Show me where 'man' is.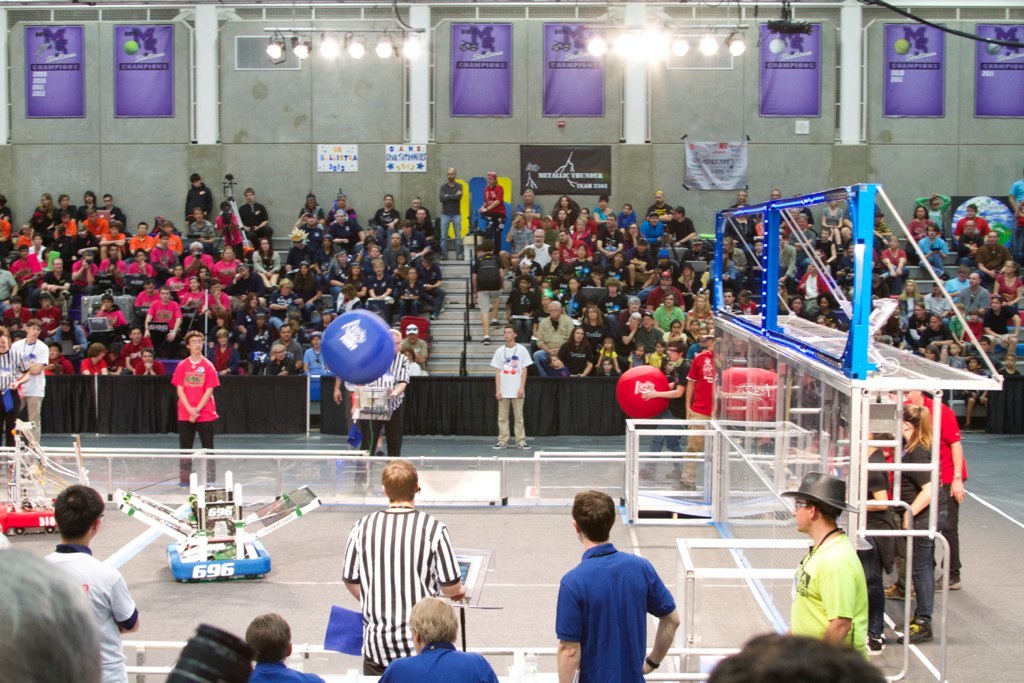
'man' is at x1=516, y1=186, x2=543, y2=216.
